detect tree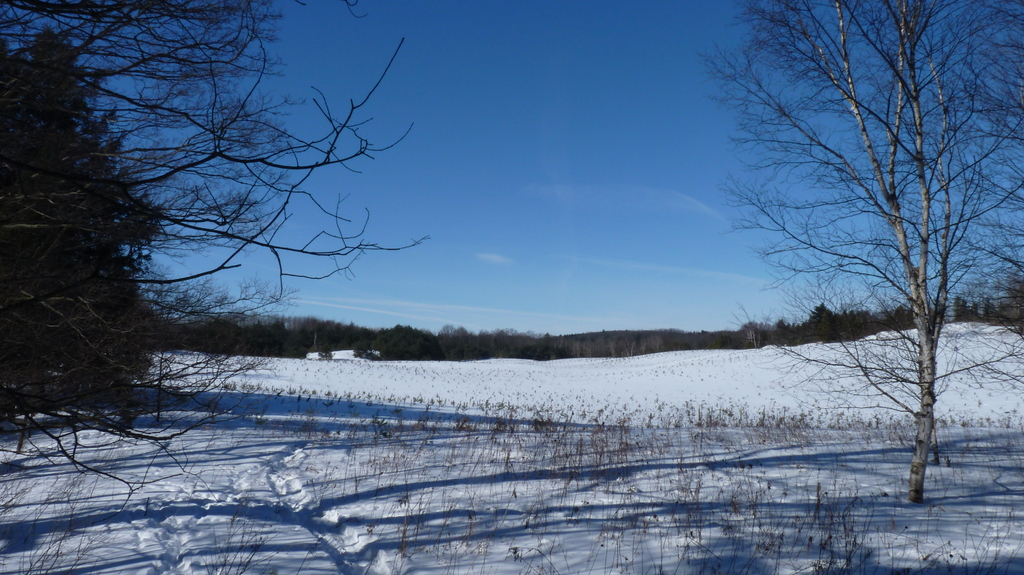
<box>642,331,660,353</box>
